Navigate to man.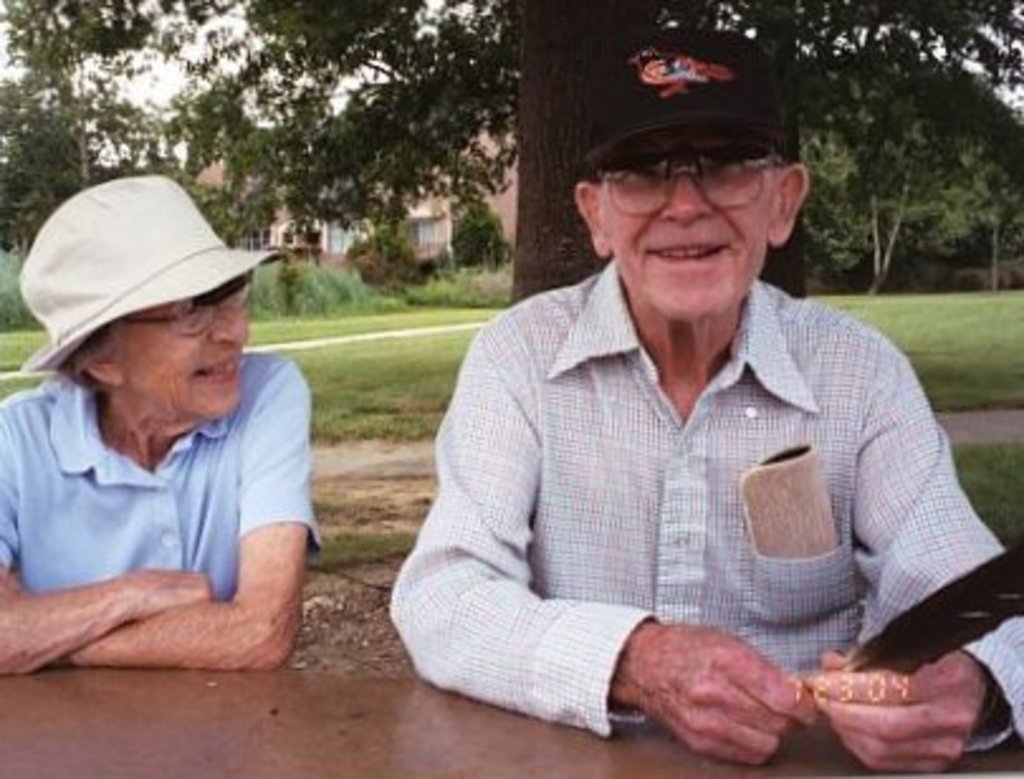
Navigation target: (x1=399, y1=89, x2=994, y2=749).
